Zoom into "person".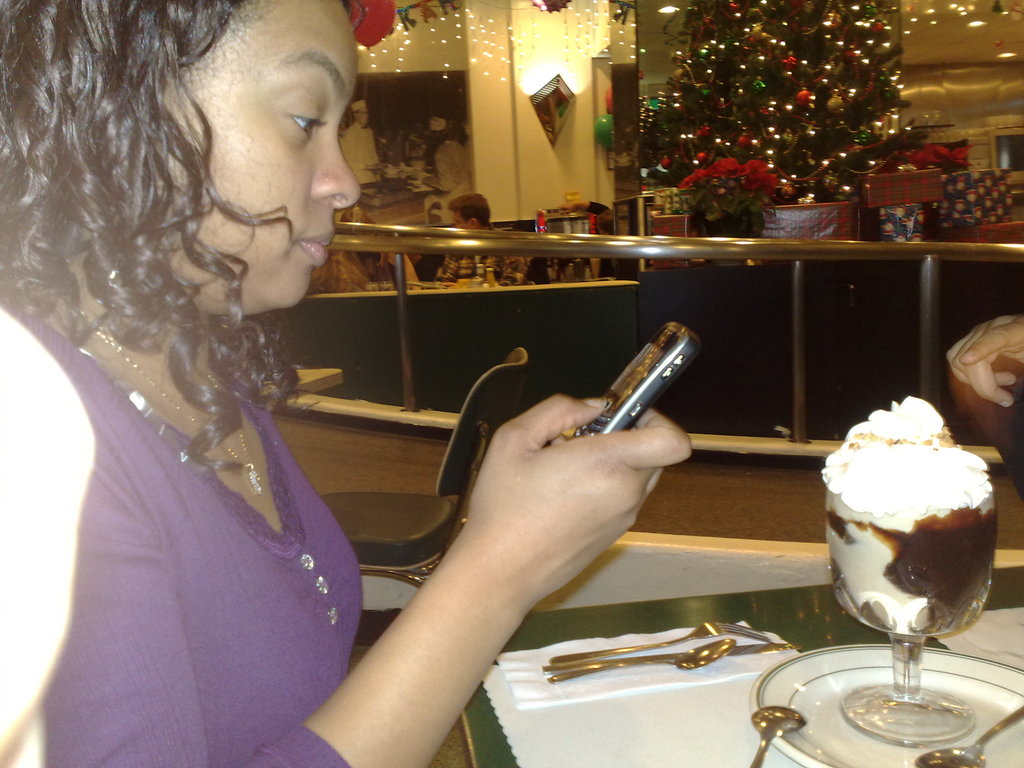
Zoom target: 342:95:387:202.
